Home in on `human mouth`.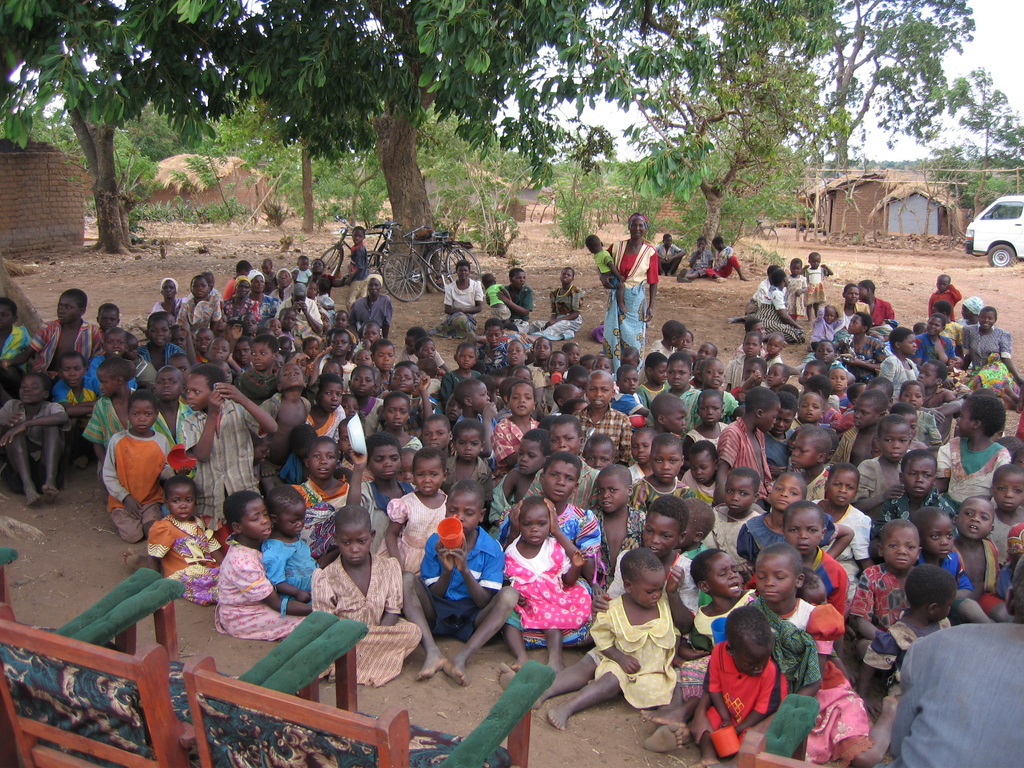
Homed in at [x1=188, y1=402, x2=195, y2=406].
